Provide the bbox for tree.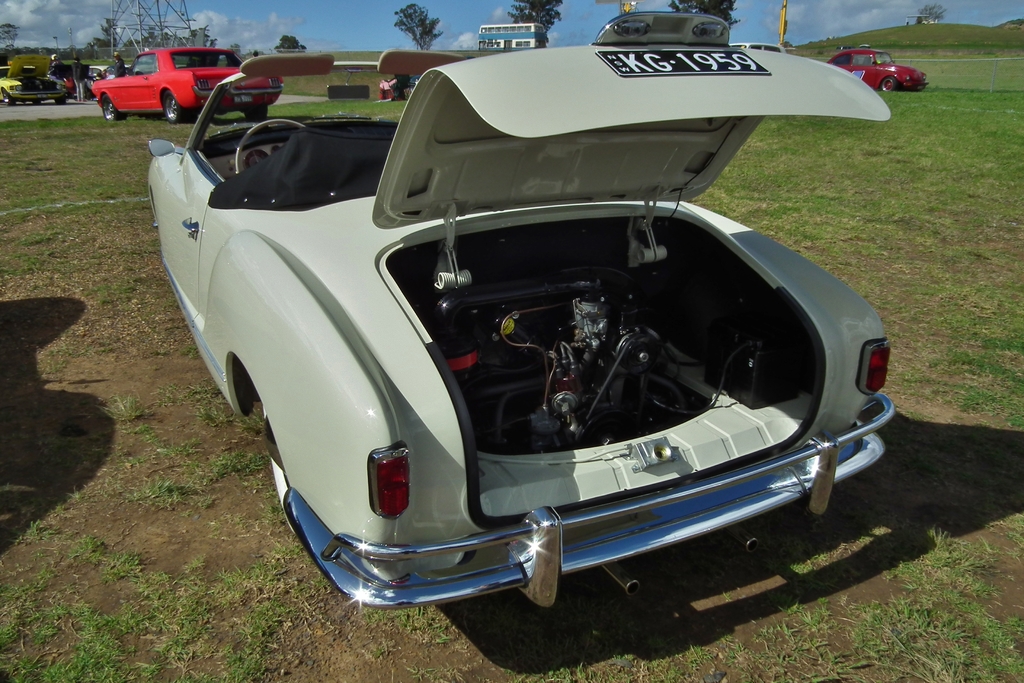
region(916, 2, 943, 21).
